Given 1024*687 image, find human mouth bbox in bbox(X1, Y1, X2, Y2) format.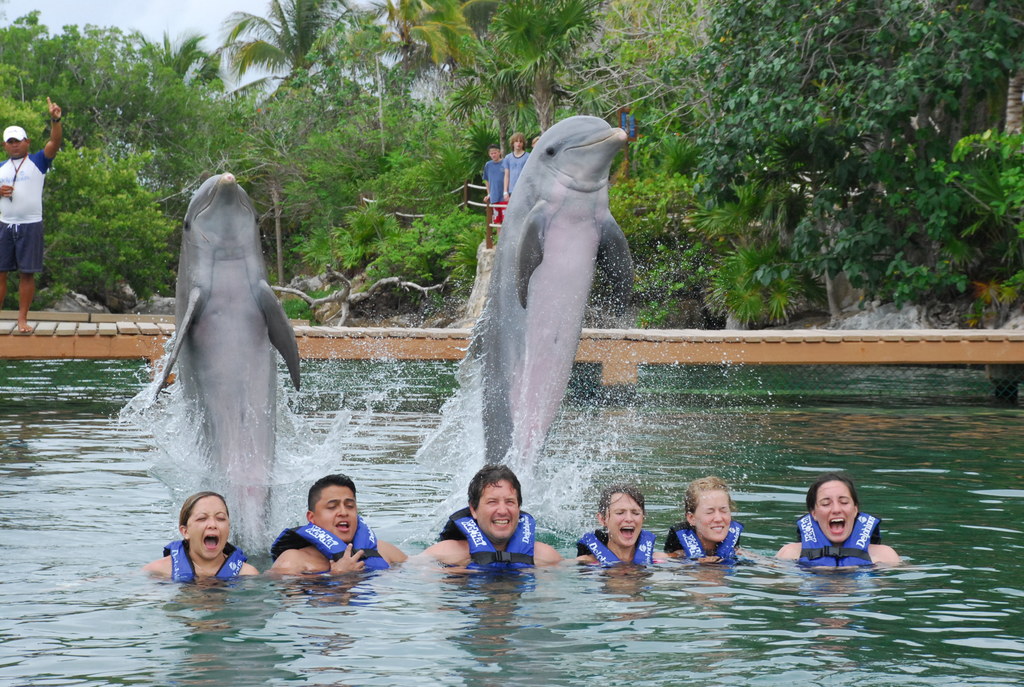
bbox(201, 532, 218, 557).
